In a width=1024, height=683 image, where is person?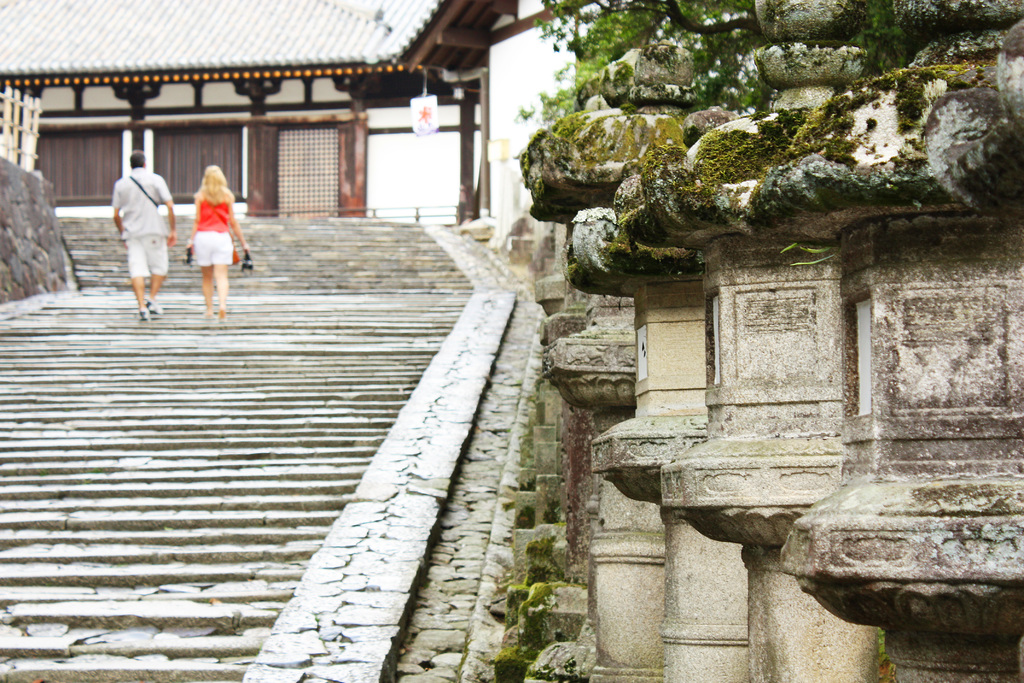
pyautogui.locateOnScreen(182, 164, 252, 315).
